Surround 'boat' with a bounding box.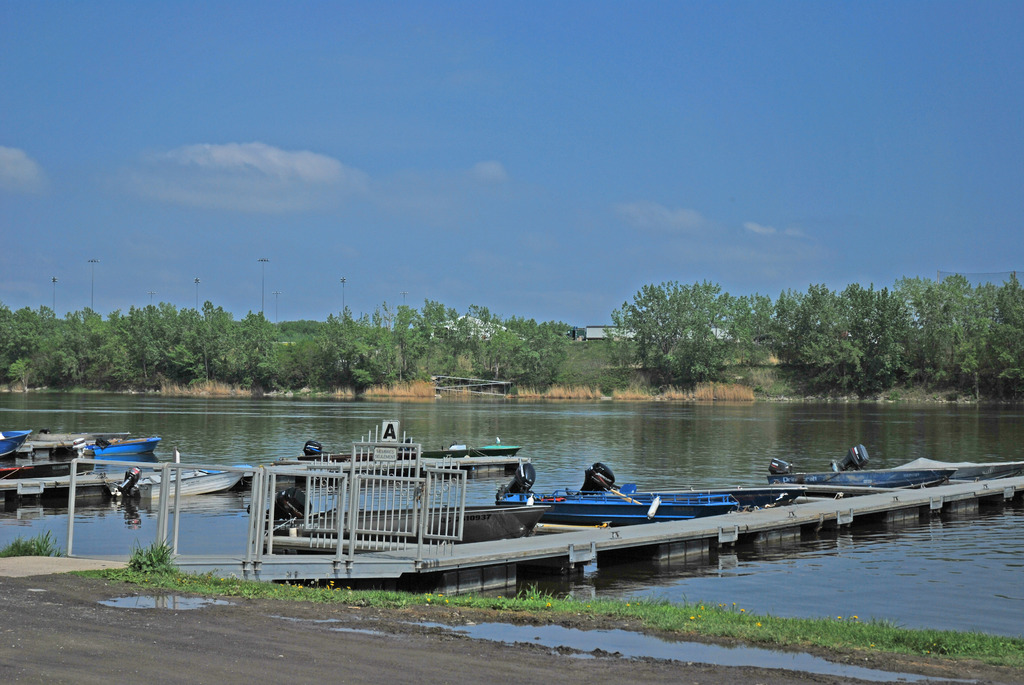
[x1=139, y1=455, x2=266, y2=500].
